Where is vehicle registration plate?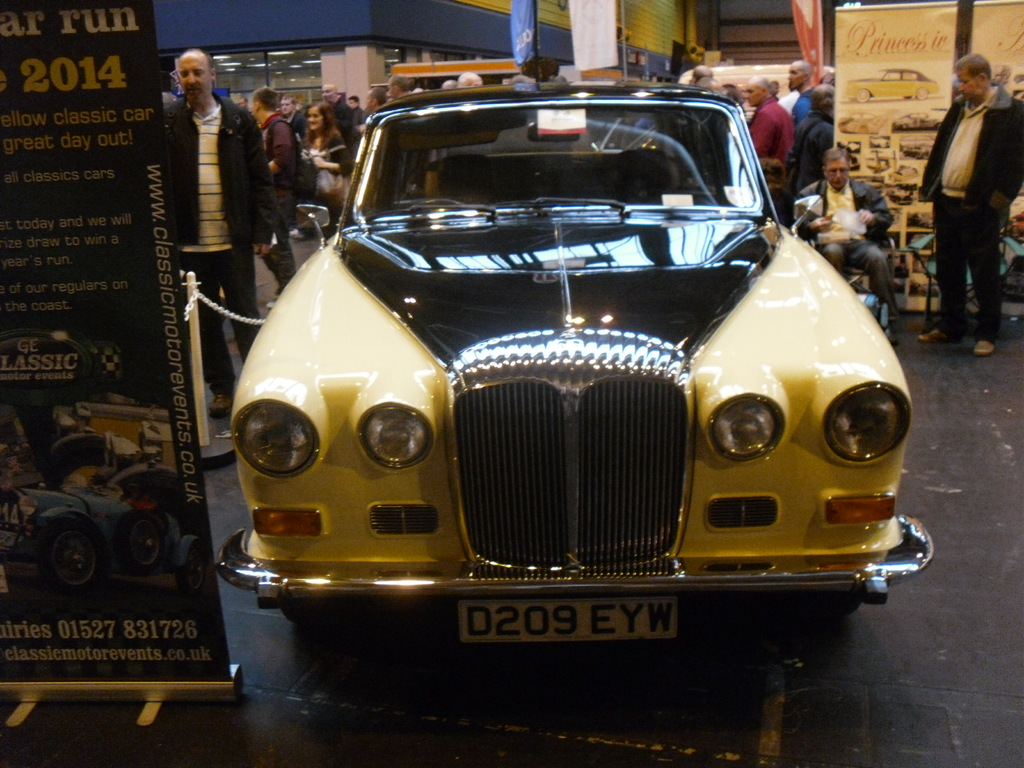
region(457, 597, 678, 643).
